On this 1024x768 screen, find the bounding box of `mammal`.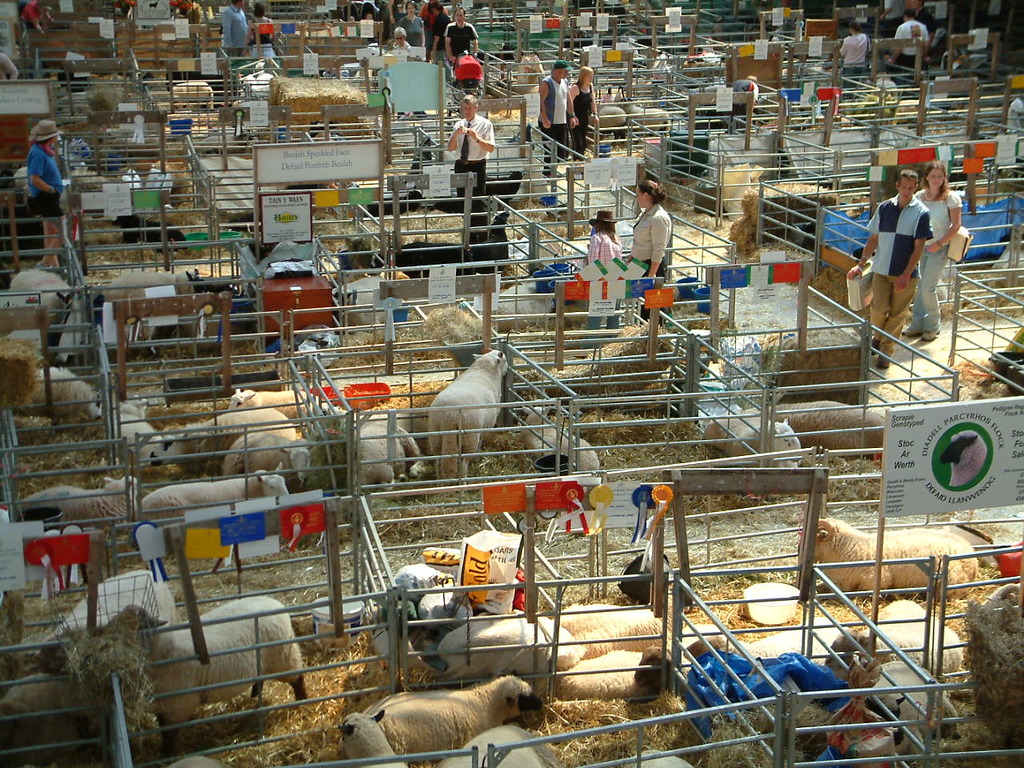
Bounding box: 11/0/55/37.
